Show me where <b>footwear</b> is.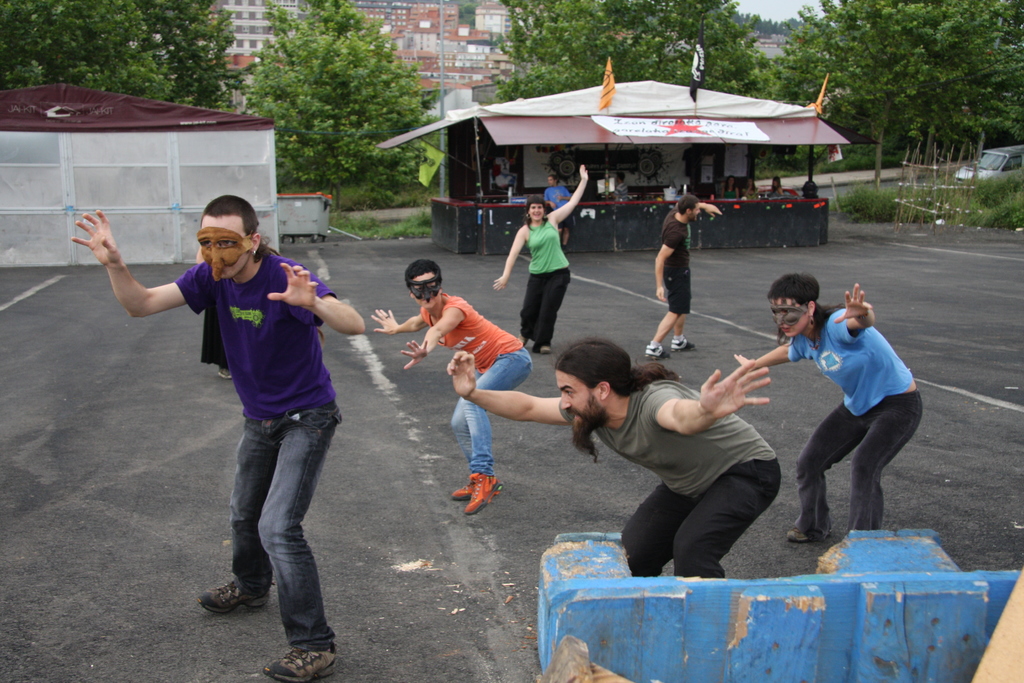
<b>footwear</b> is at (673, 331, 700, 352).
